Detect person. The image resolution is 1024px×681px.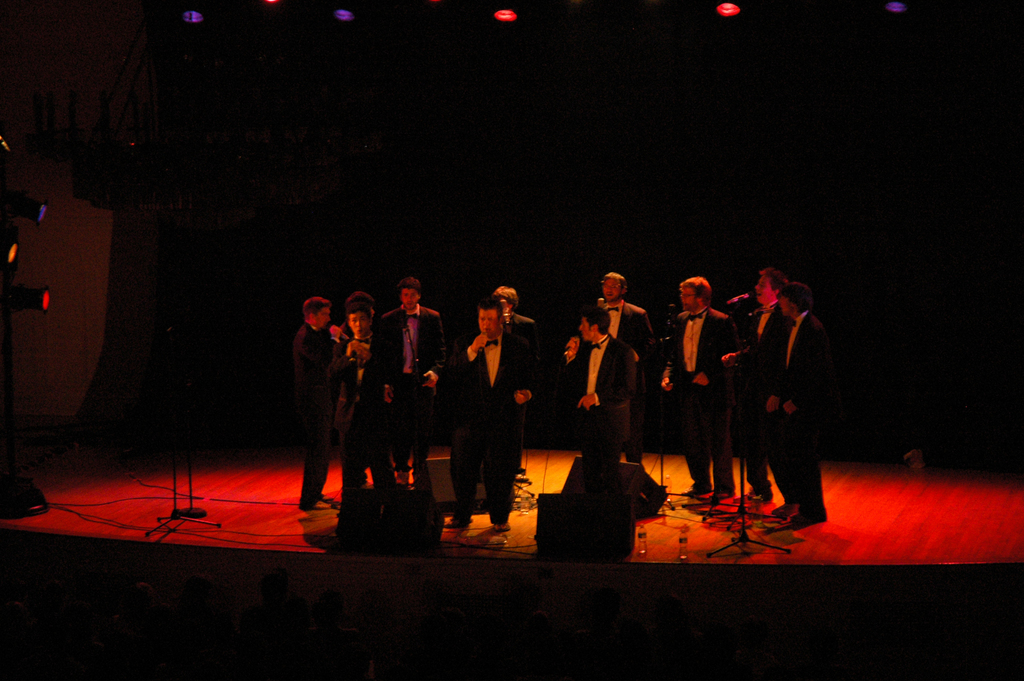
Rect(659, 275, 739, 501).
